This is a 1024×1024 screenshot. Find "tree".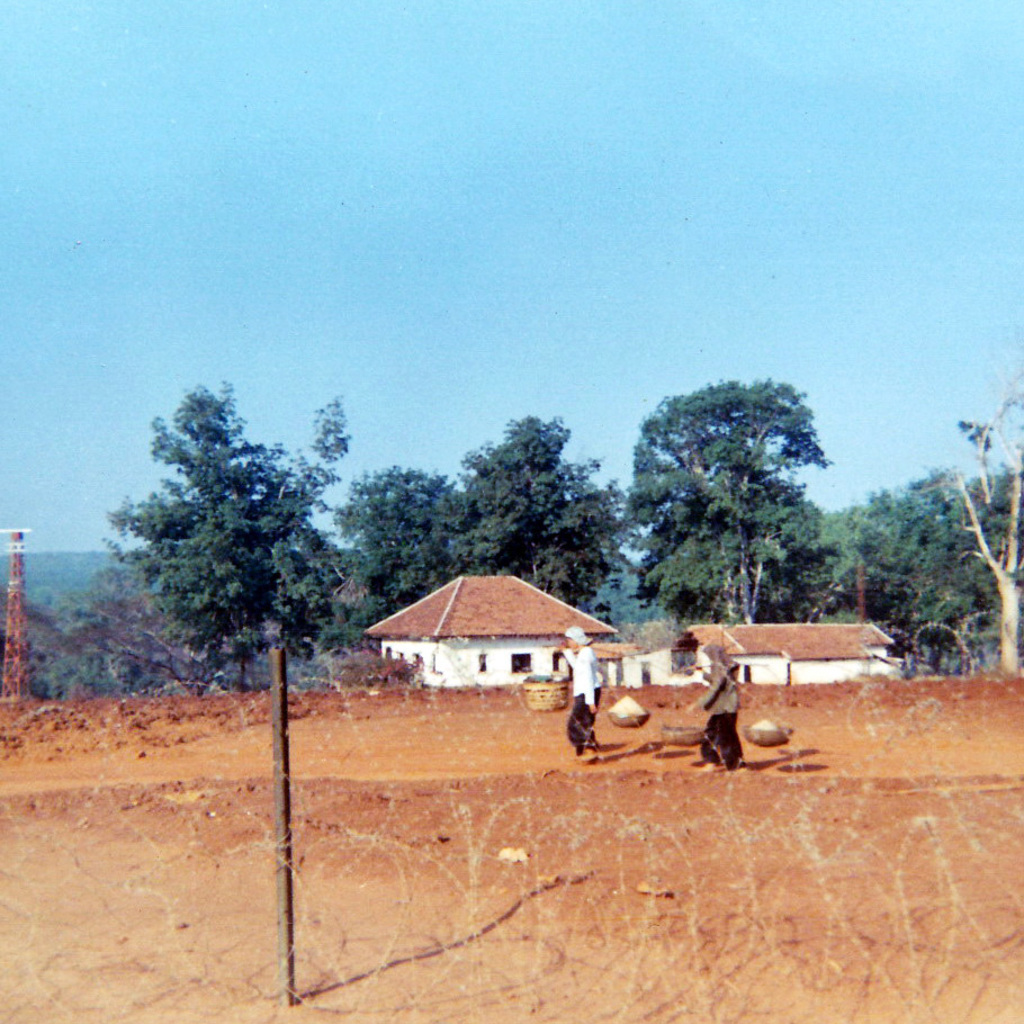
Bounding box: [x1=334, y1=460, x2=471, y2=617].
